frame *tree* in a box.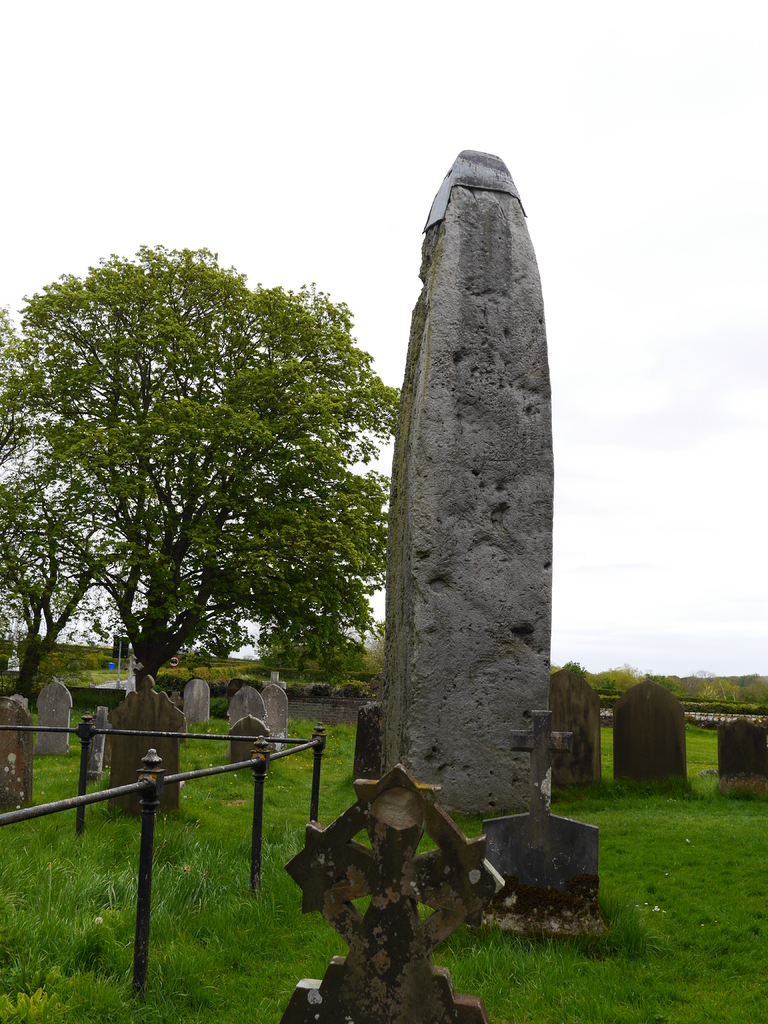
[27,223,394,728].
